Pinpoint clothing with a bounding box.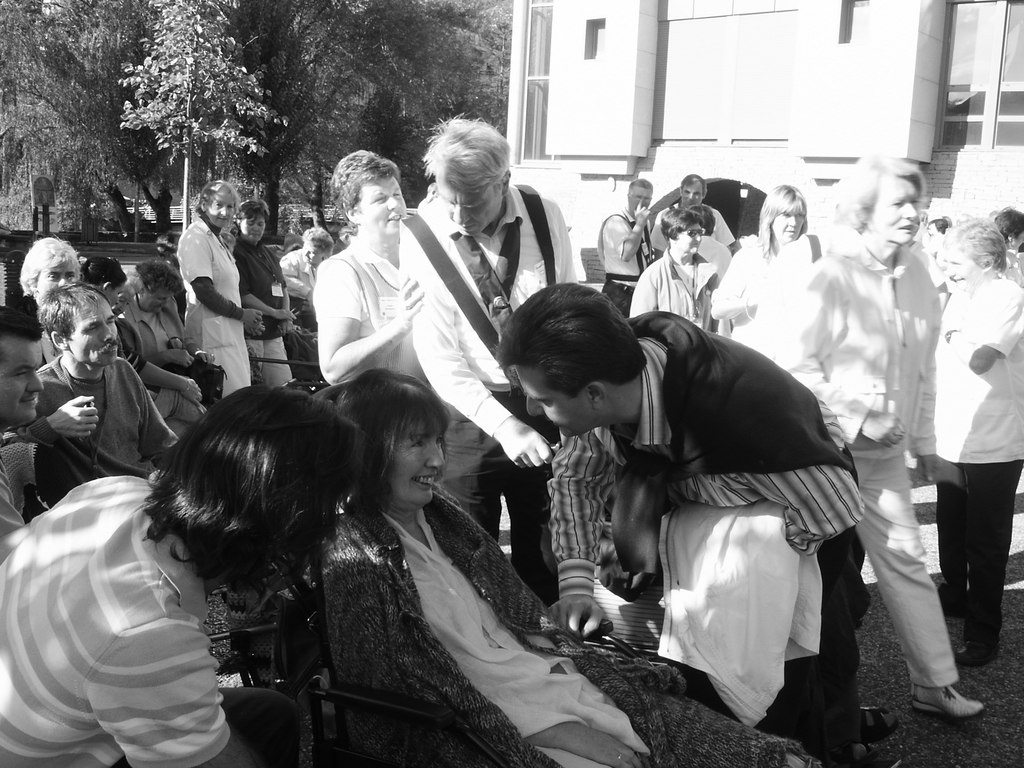
<box>756,236,964,678</box>.
